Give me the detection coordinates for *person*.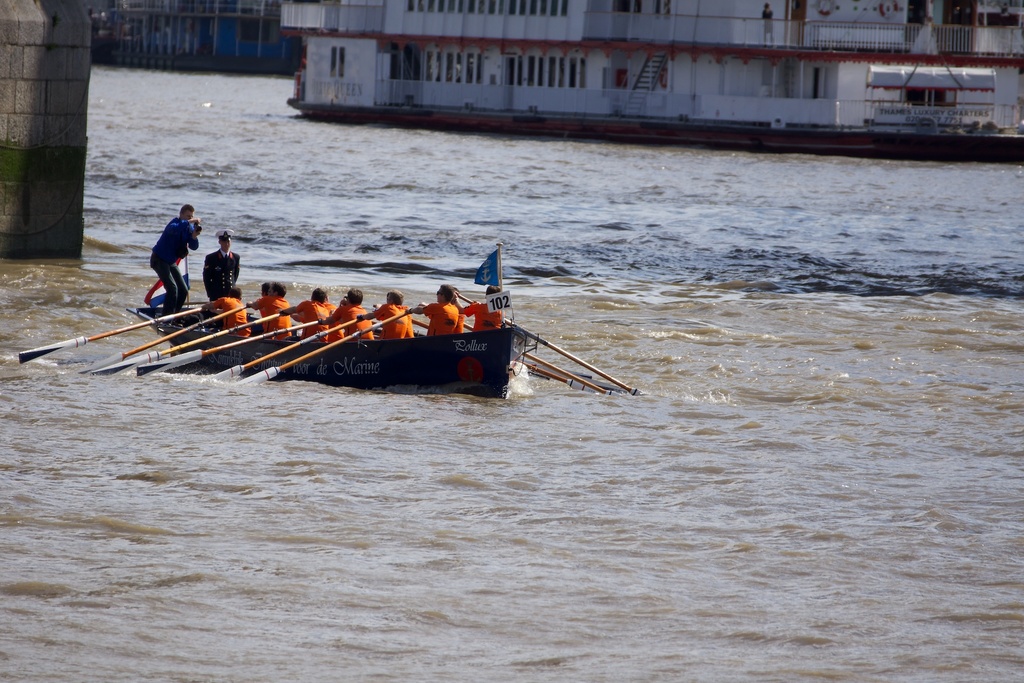
x1=357 y1=288 x2=419 y2=340.
